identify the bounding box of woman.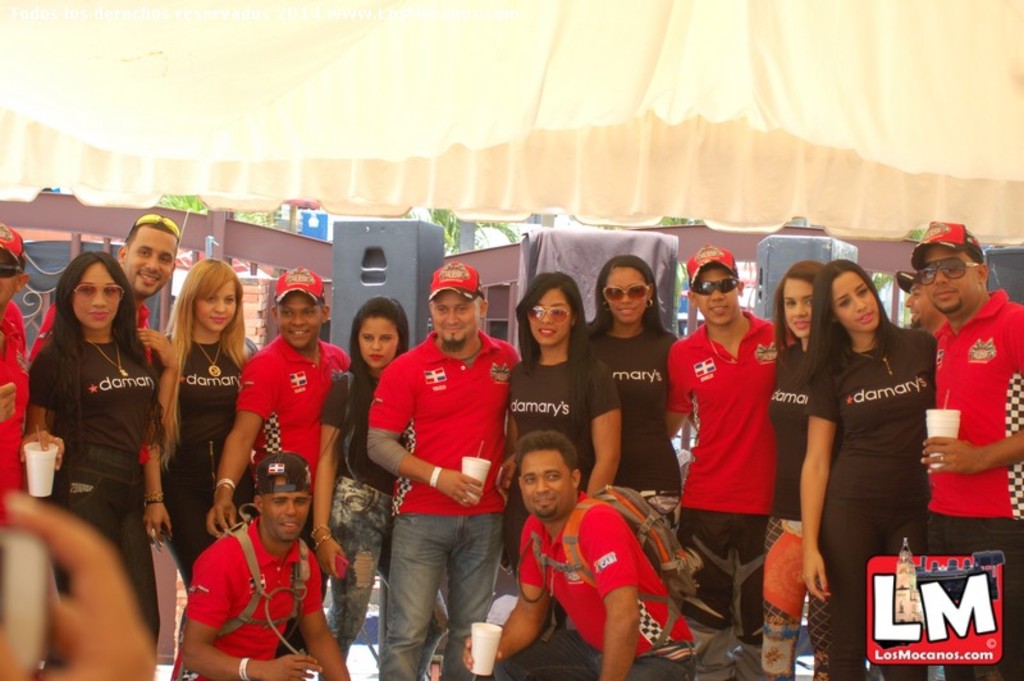
759, 255, 837, 680.
